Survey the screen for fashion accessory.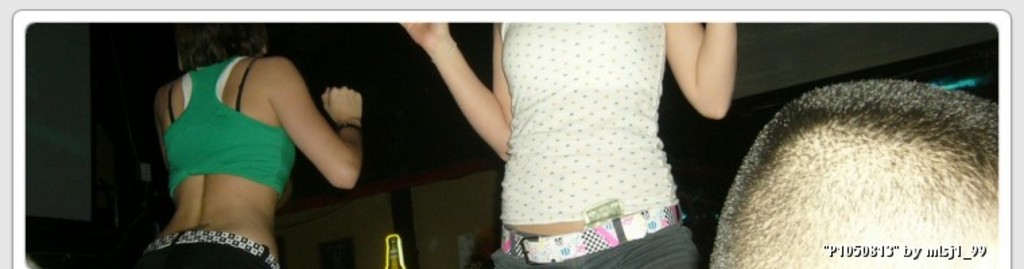
Survey found: BBox(267, 50, 269, 52).
